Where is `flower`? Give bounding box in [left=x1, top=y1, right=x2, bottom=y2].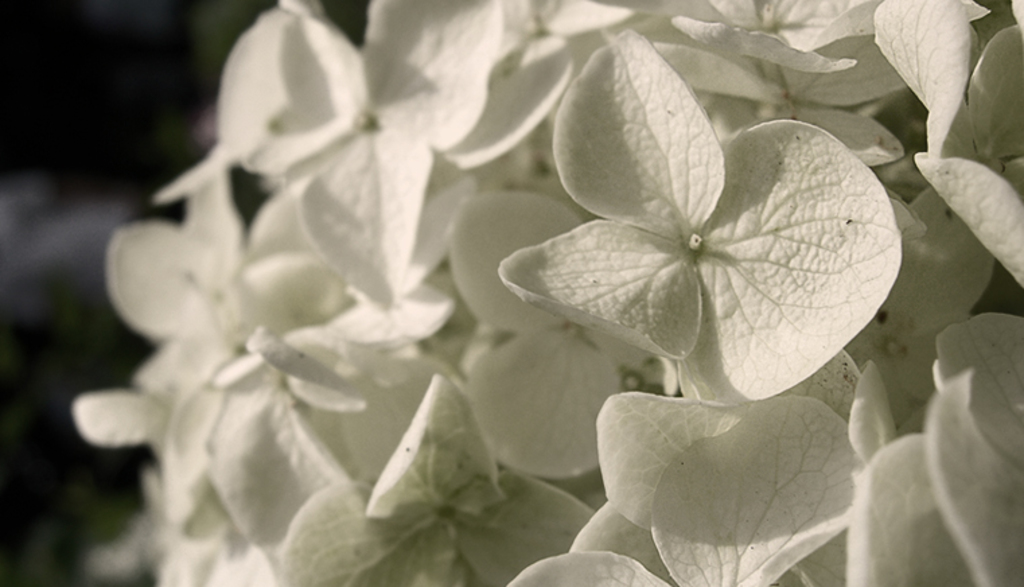
[left=507, top=77, right=875, bottom=378].
